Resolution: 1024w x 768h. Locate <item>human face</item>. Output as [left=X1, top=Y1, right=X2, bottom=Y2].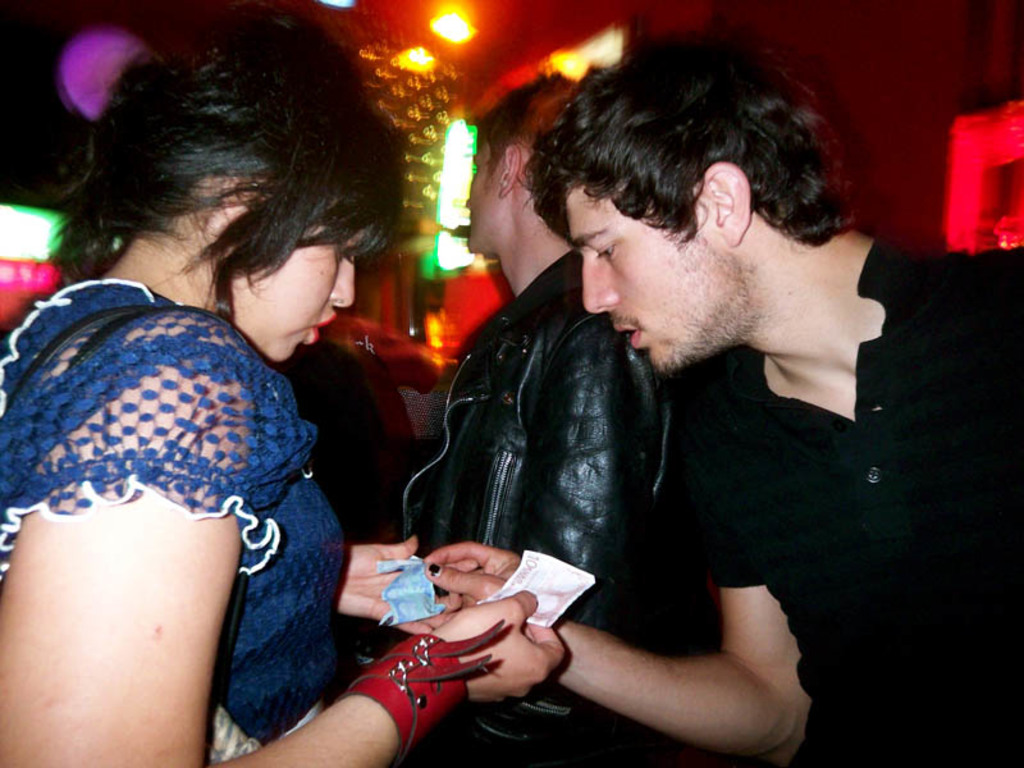
[left=467, top=137, right=506, bottom=247].
